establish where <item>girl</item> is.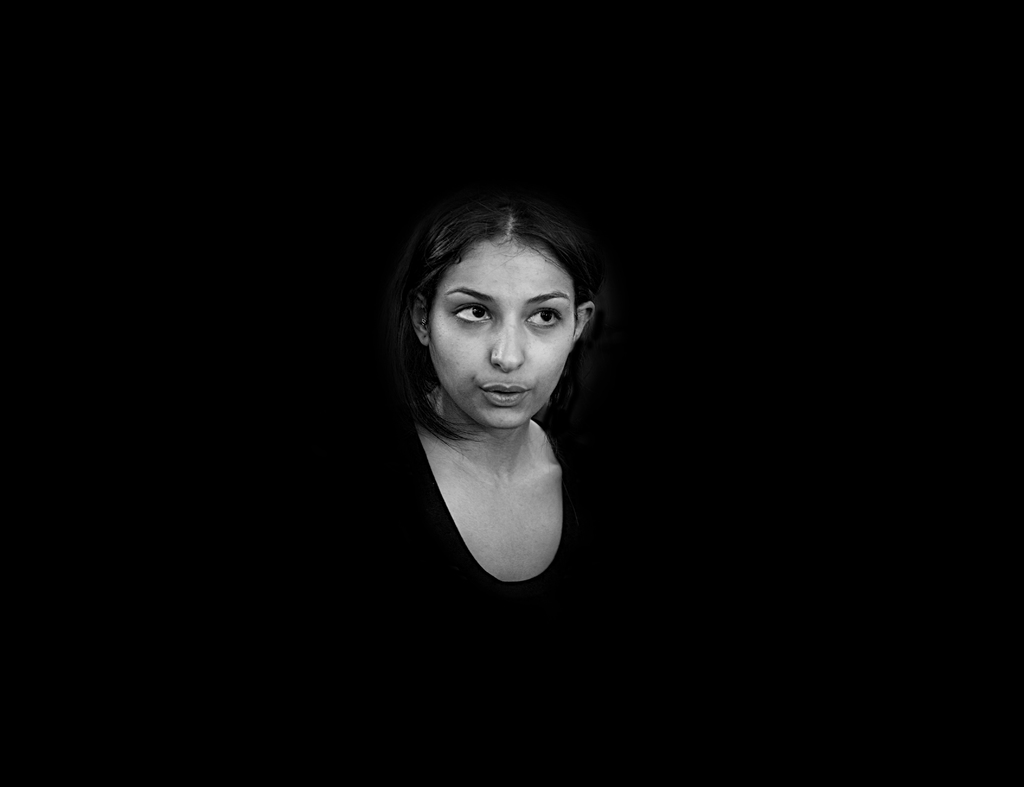
Established at [left=387, top=196, right=607, bottom=613].
